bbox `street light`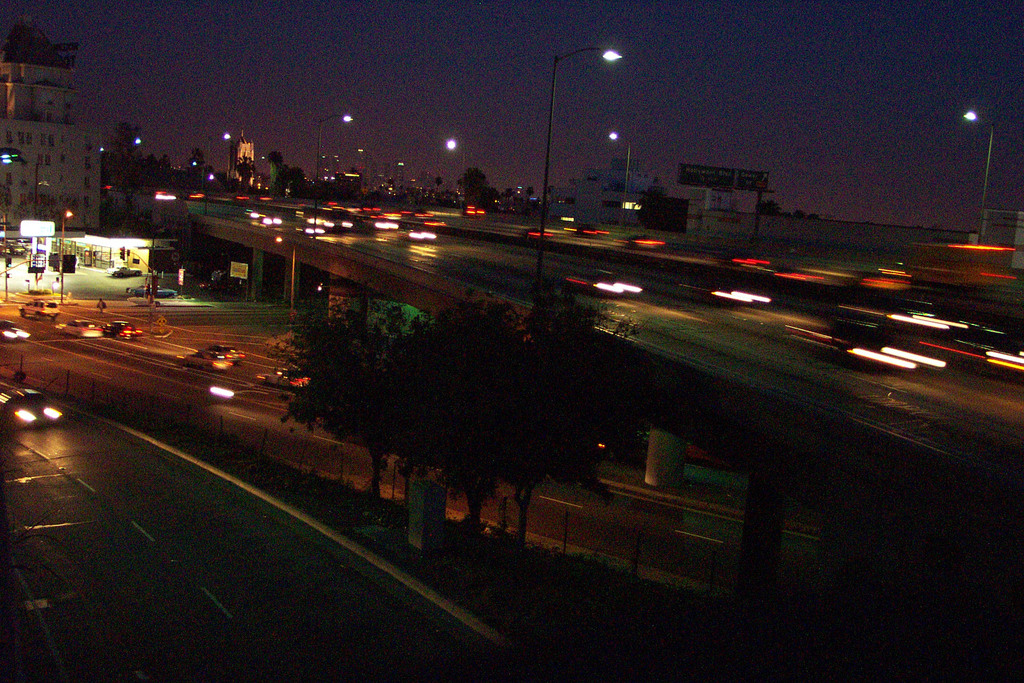
<bbox>605, 128, 634, 235</bbox>
